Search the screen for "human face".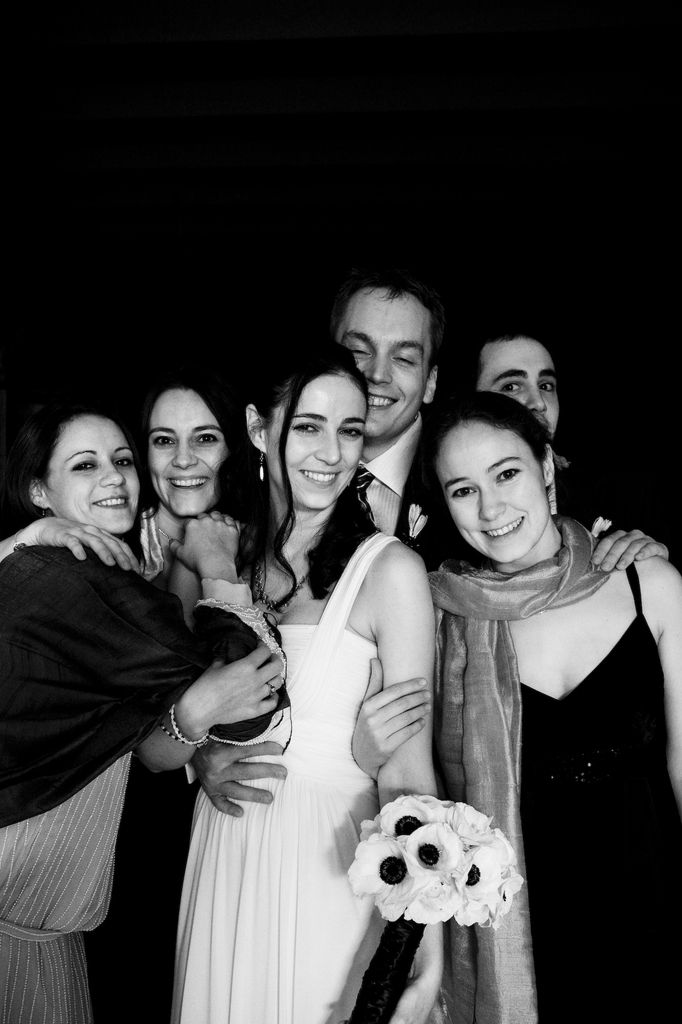
Found at locate(479, 337, 560, 440).
